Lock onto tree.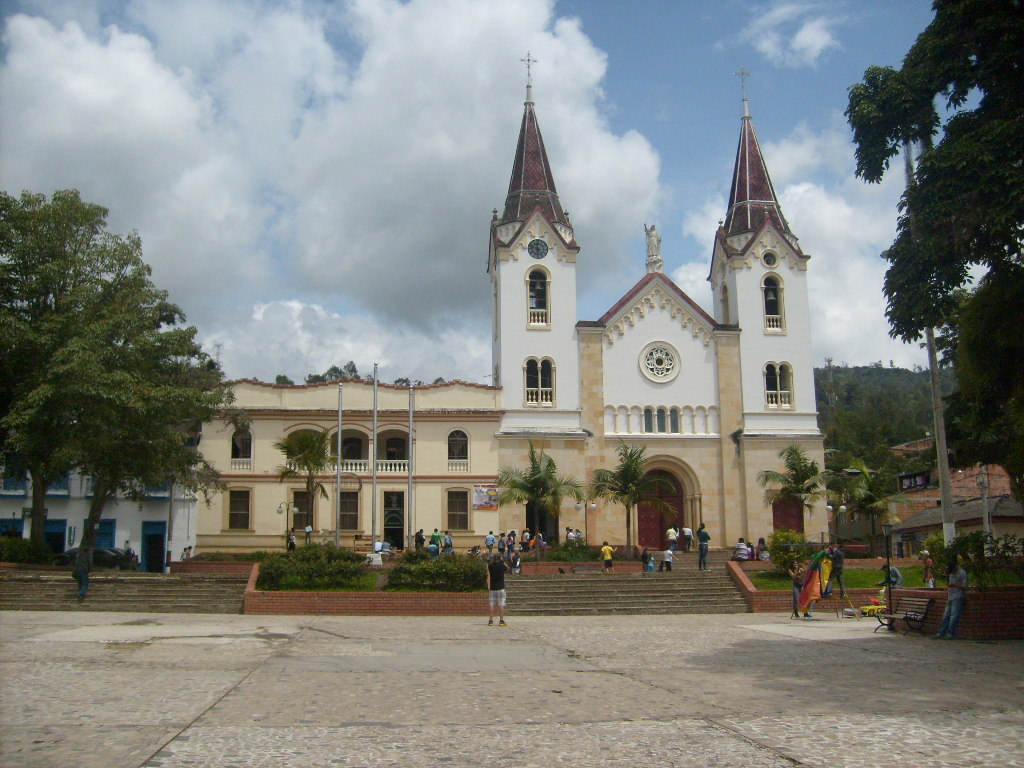
Locked: [left=268, top=435, right=346, bottom=543].
